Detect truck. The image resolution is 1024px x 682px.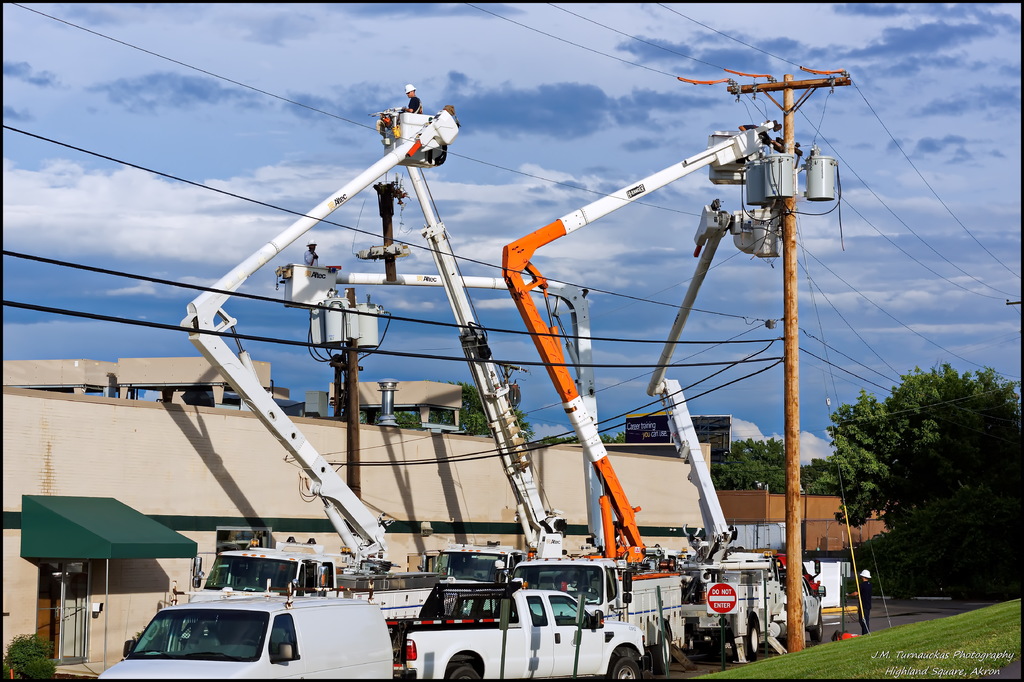
[x1=186, y1=101, x2=451, y2=660].
